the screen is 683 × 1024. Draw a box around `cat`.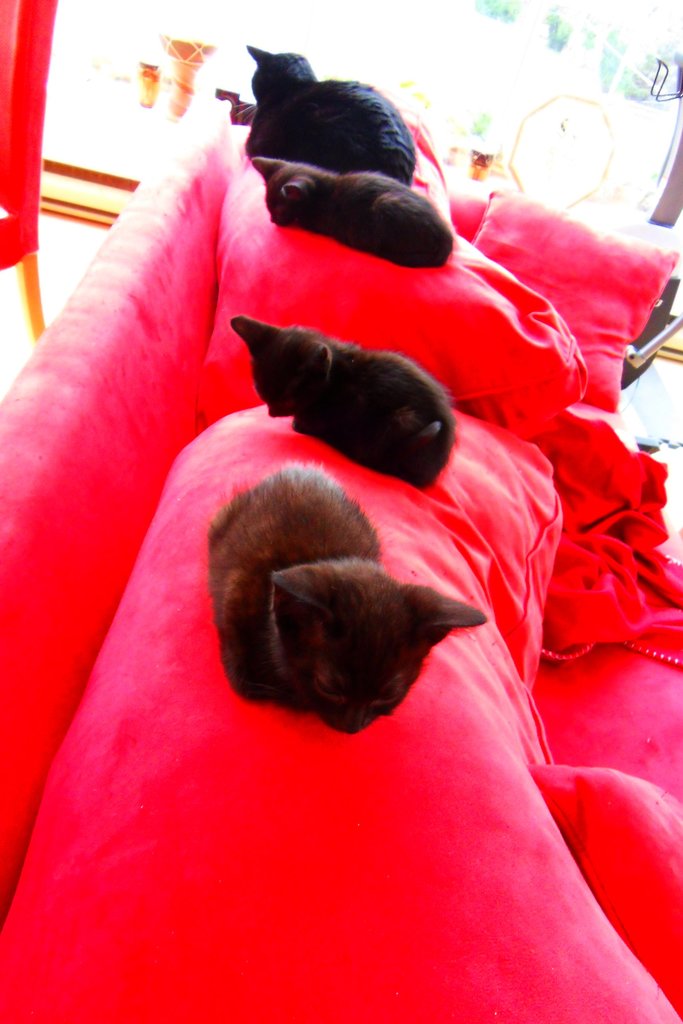
bbox=(206, 461, 491, 735).
